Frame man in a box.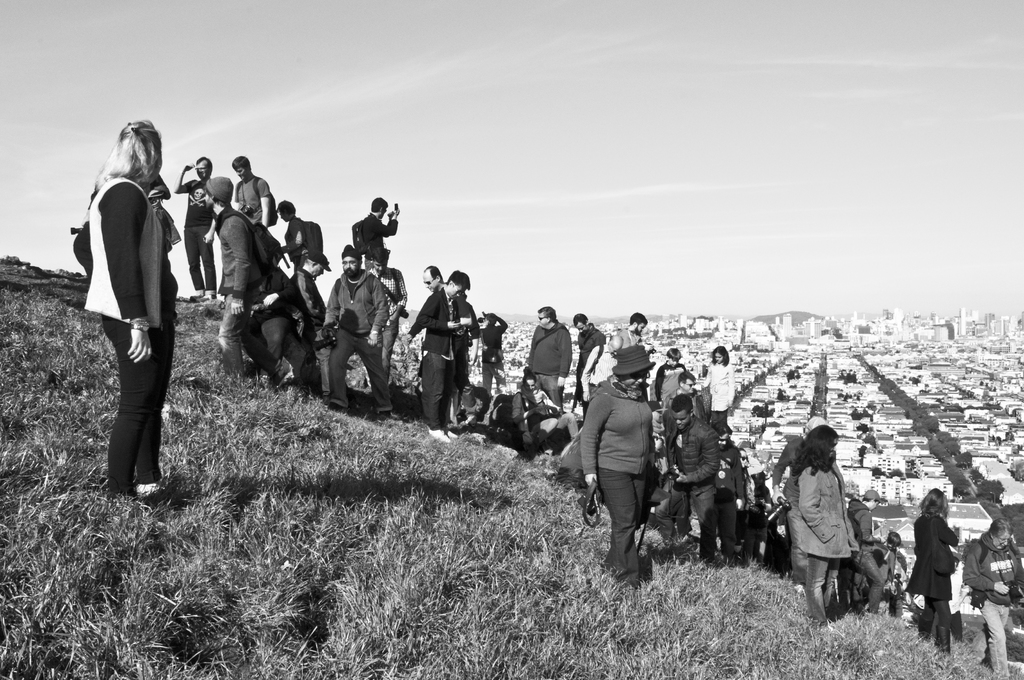
418, 266, 445, 298.
